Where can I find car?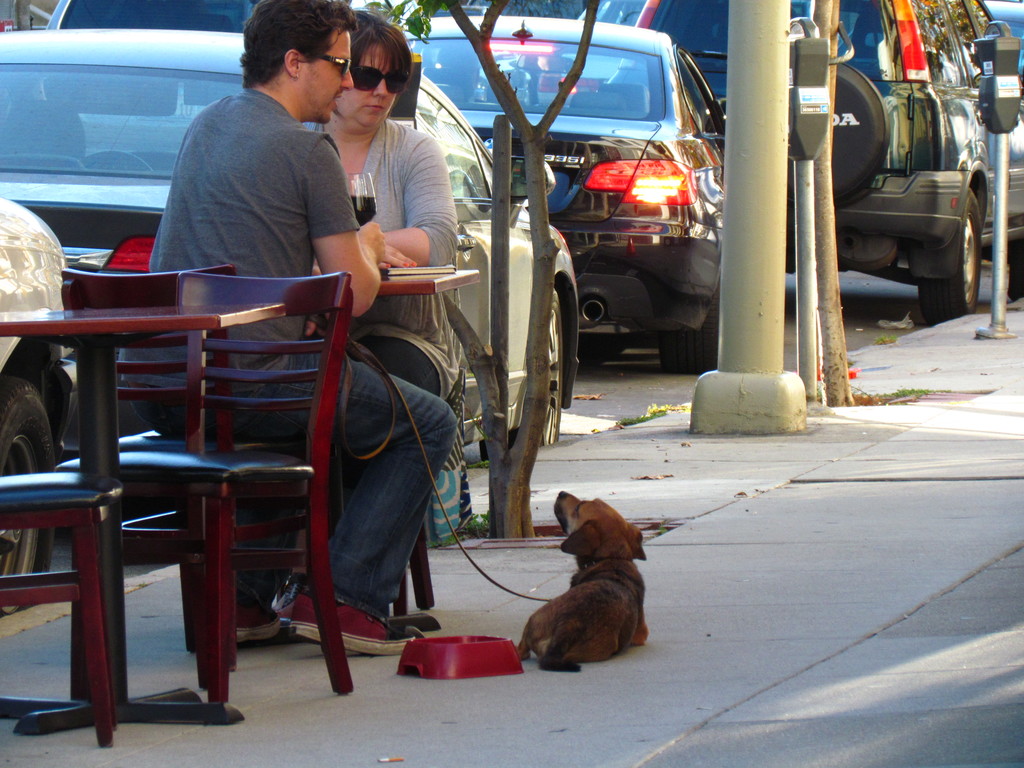
You can find it at {"x1": 630, "y1": 0, "x2": 1023, "y2": 320}.
